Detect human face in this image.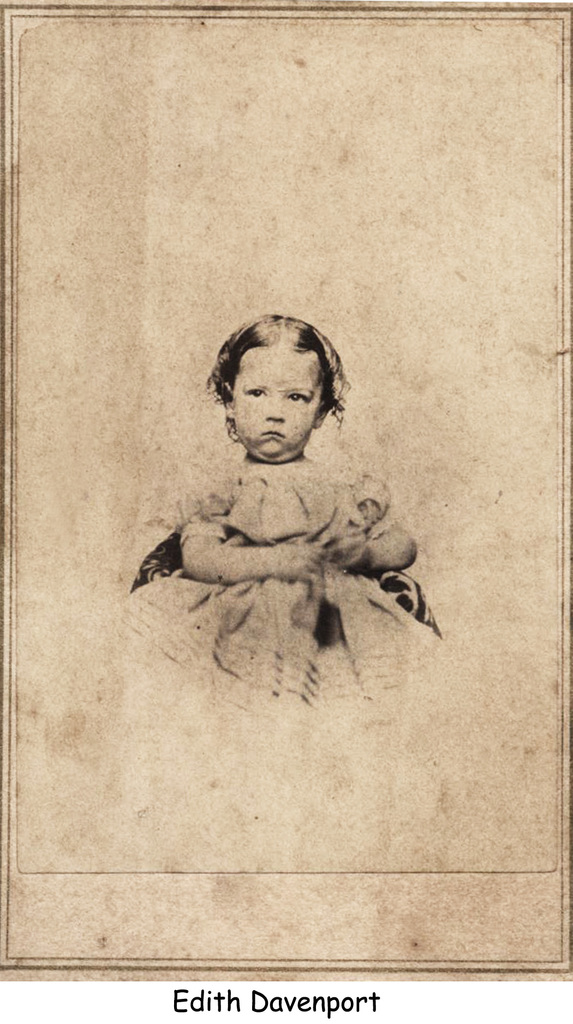
Detection: region(229, 353, 318, 456).
